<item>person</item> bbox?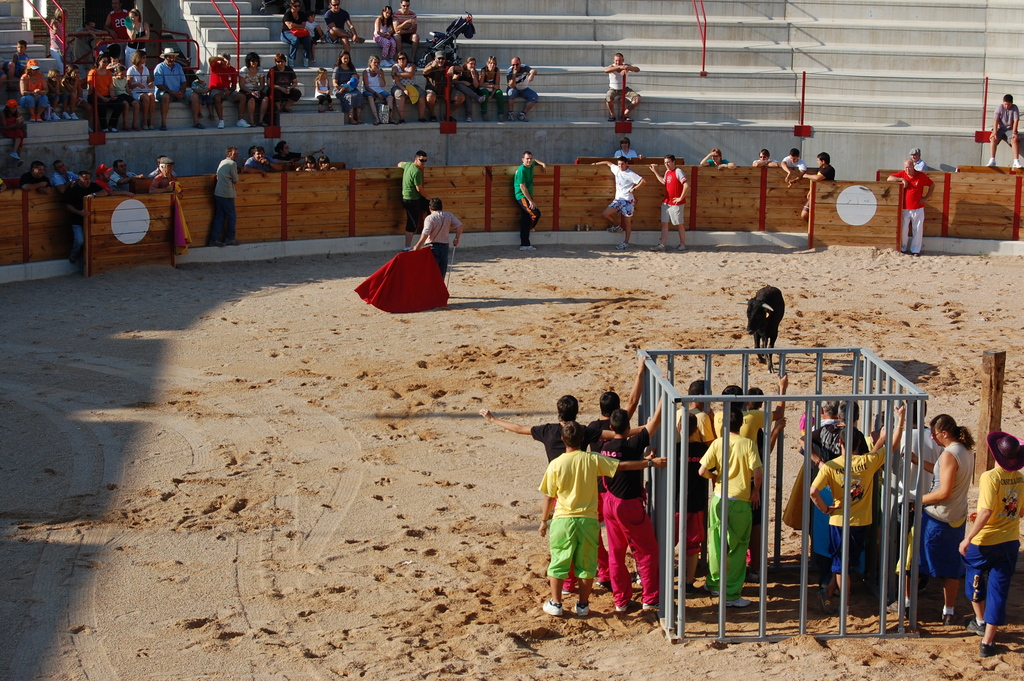
330, 49, 364, 119
